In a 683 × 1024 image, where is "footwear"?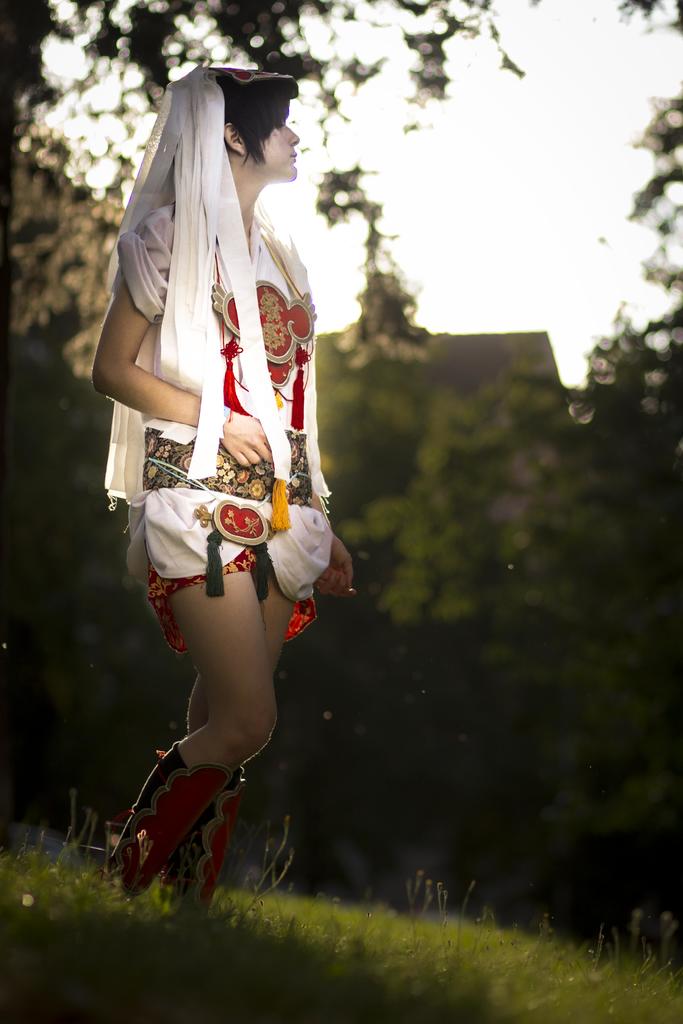
<box>119,739,224,904</box>.
